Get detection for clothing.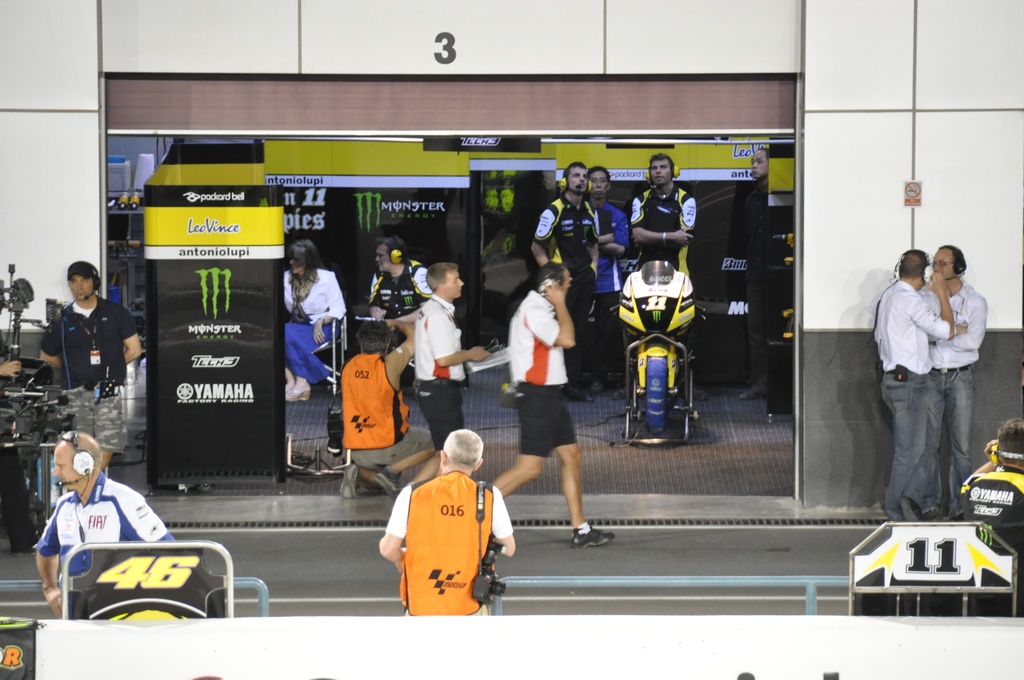
Detection: <region>368, 253, 427, 324</region>.
